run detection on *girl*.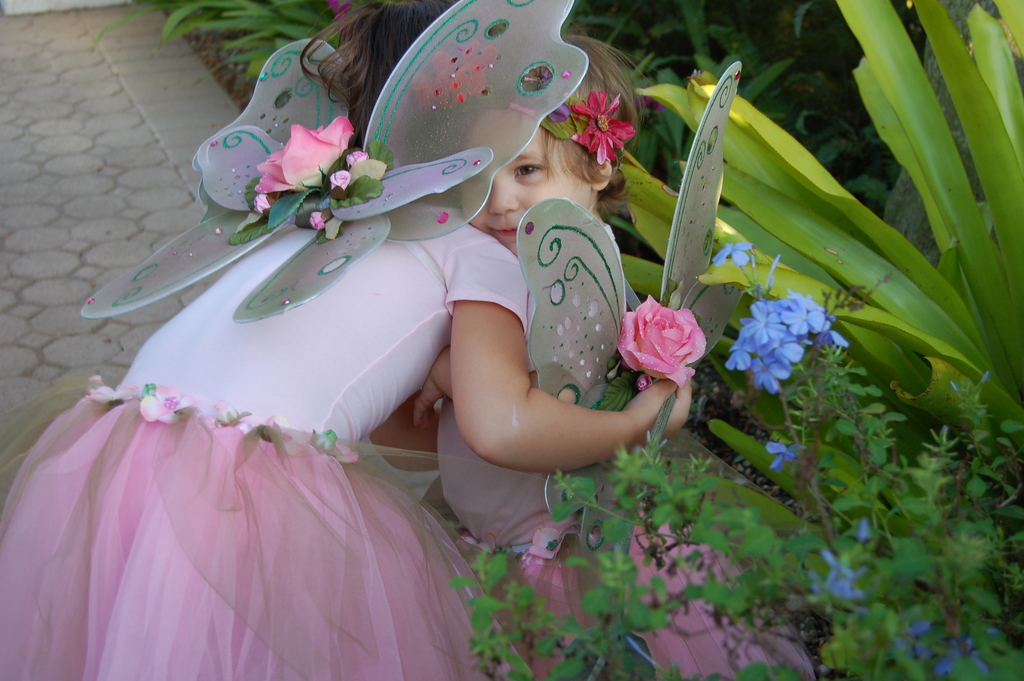
Result: bbox(410, 31, 816, 680).
